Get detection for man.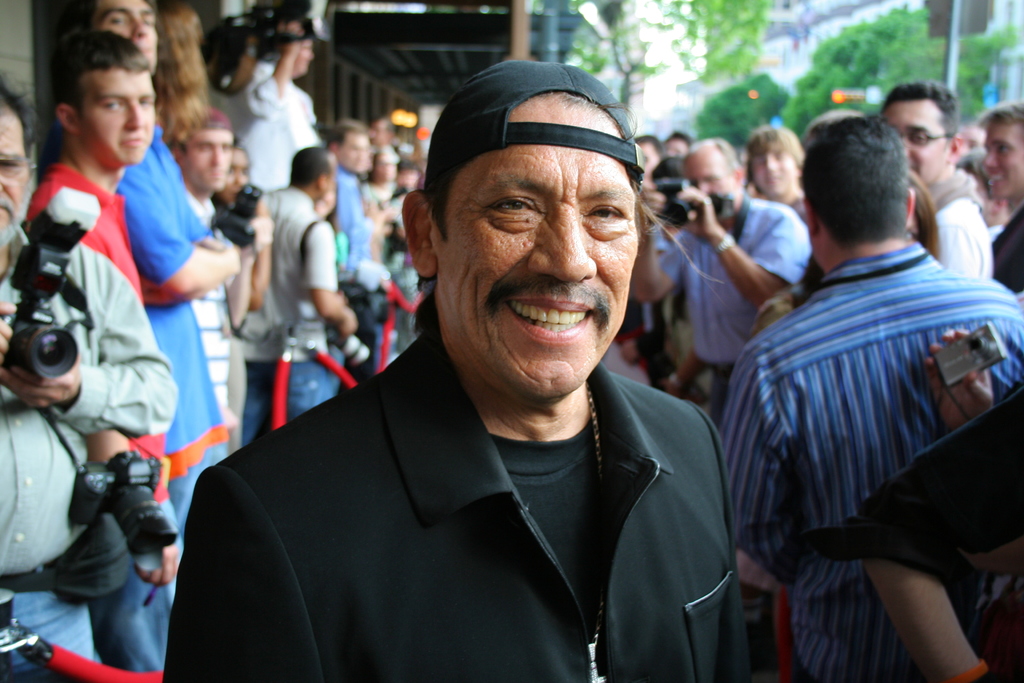
Detection: Rect(236, 9, 319, 211).
